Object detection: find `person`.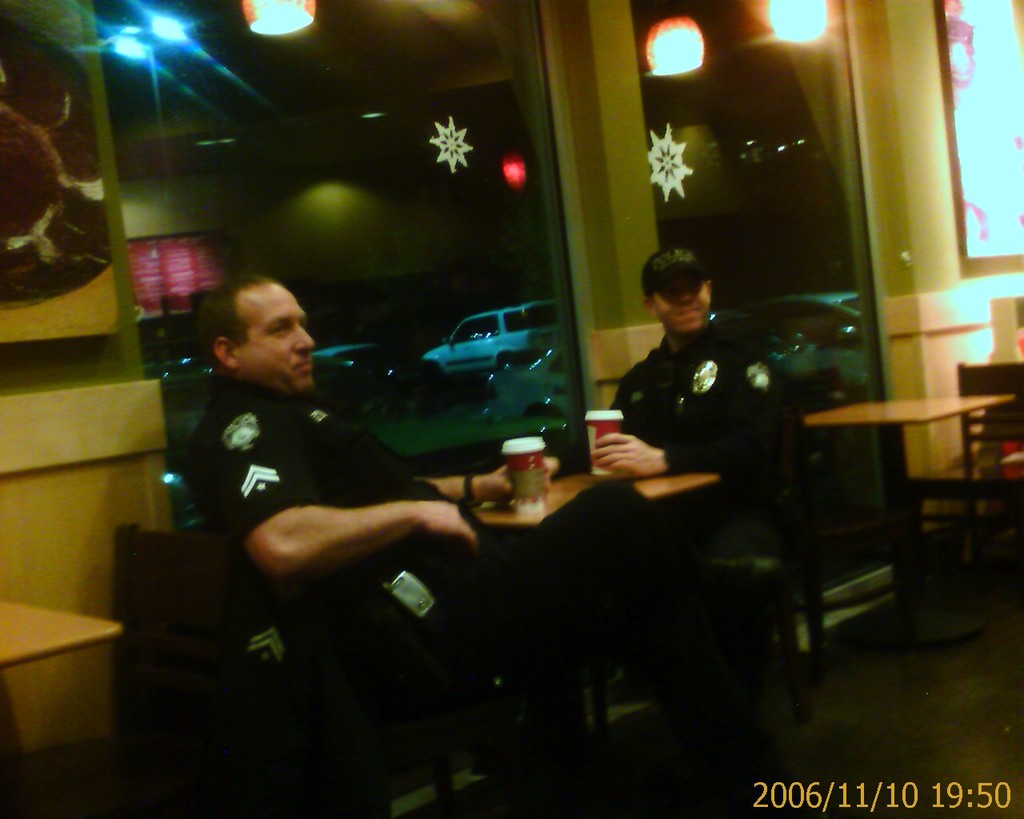
BBox(597, 248, 808, 798).
